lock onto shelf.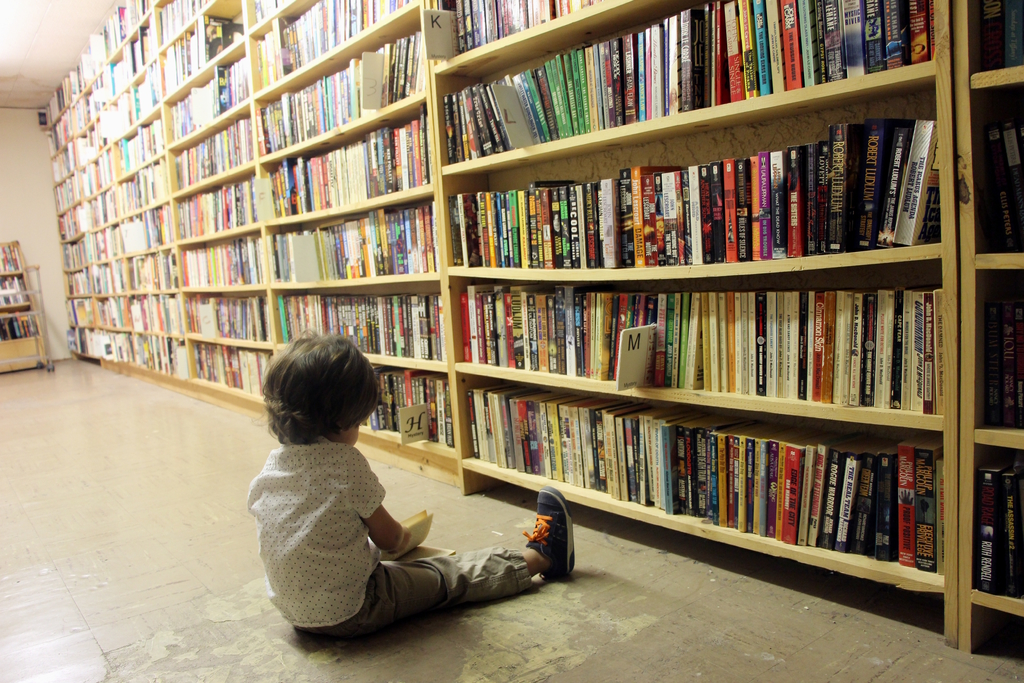
Locked: <box>253,92,431,224</box>.
